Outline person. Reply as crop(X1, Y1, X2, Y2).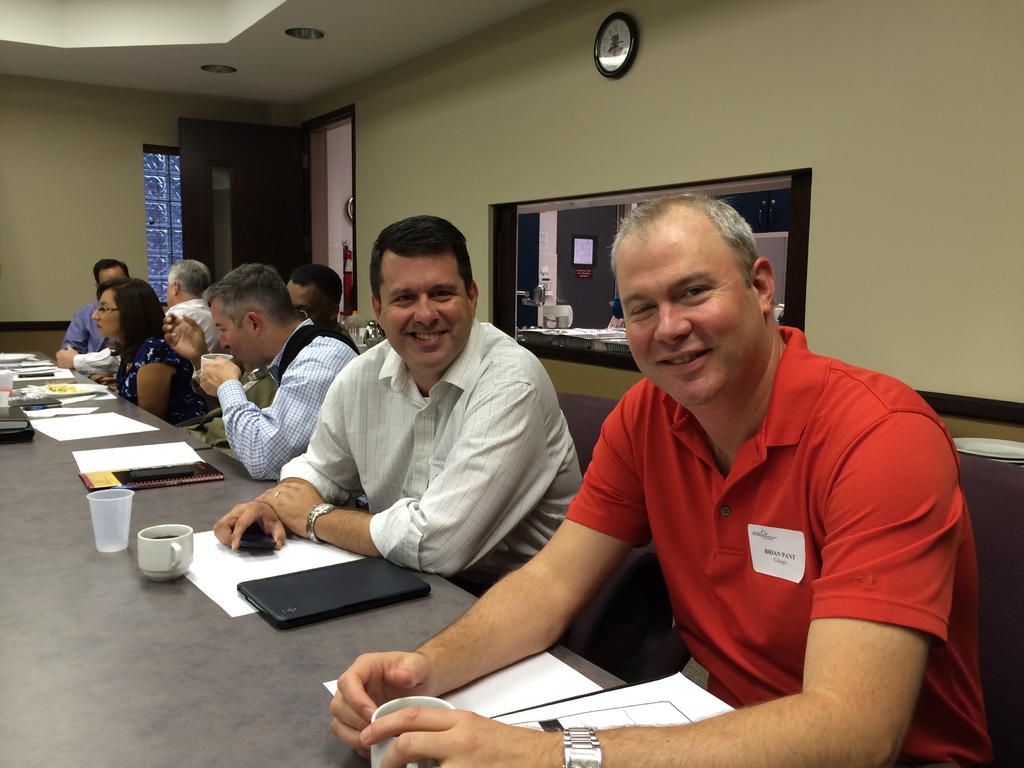
crop(159, 252, 216, 351).
